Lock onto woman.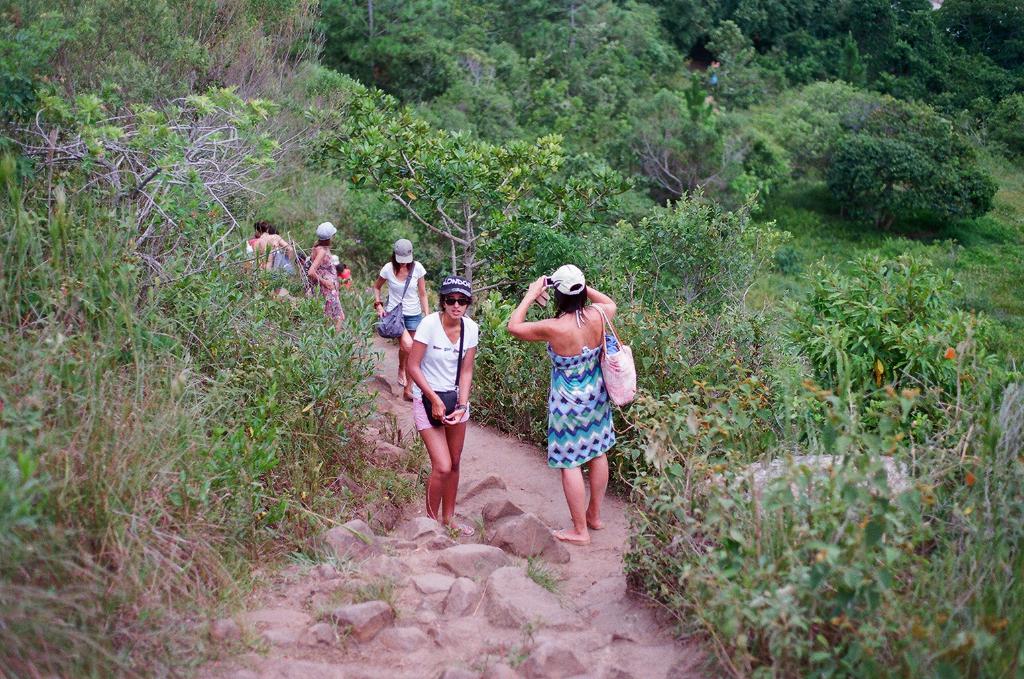
Locked: (x1=251, y1=216, x2=297, y2=289).
